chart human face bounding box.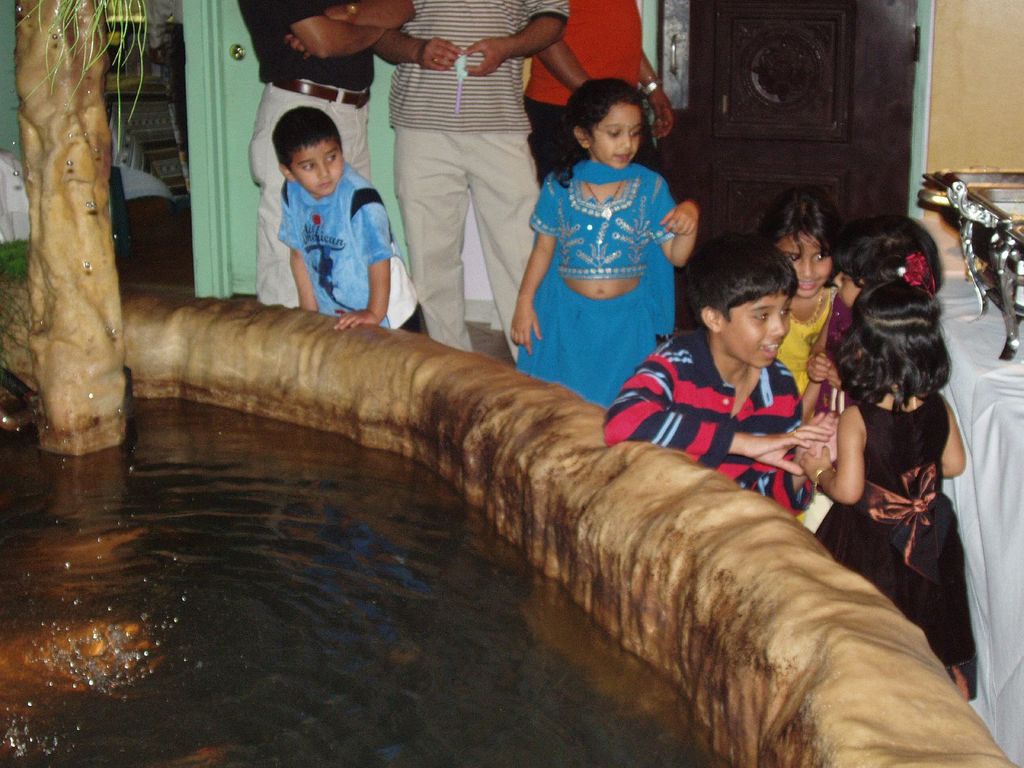
Charted: locate(723, 278, 792, 377).
